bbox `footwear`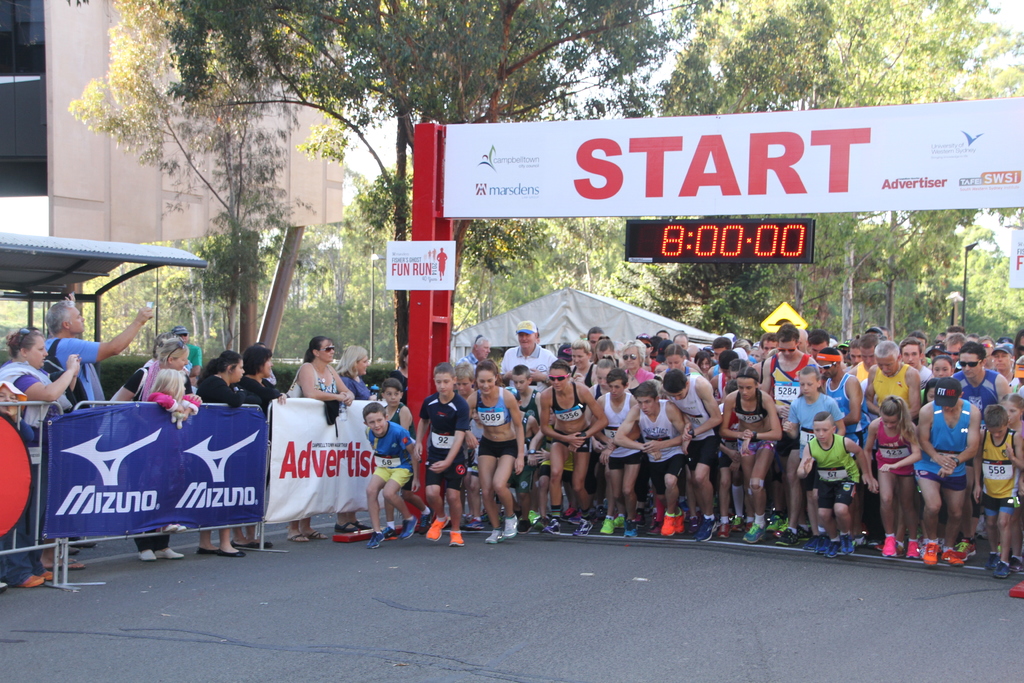
196,547,220,556
